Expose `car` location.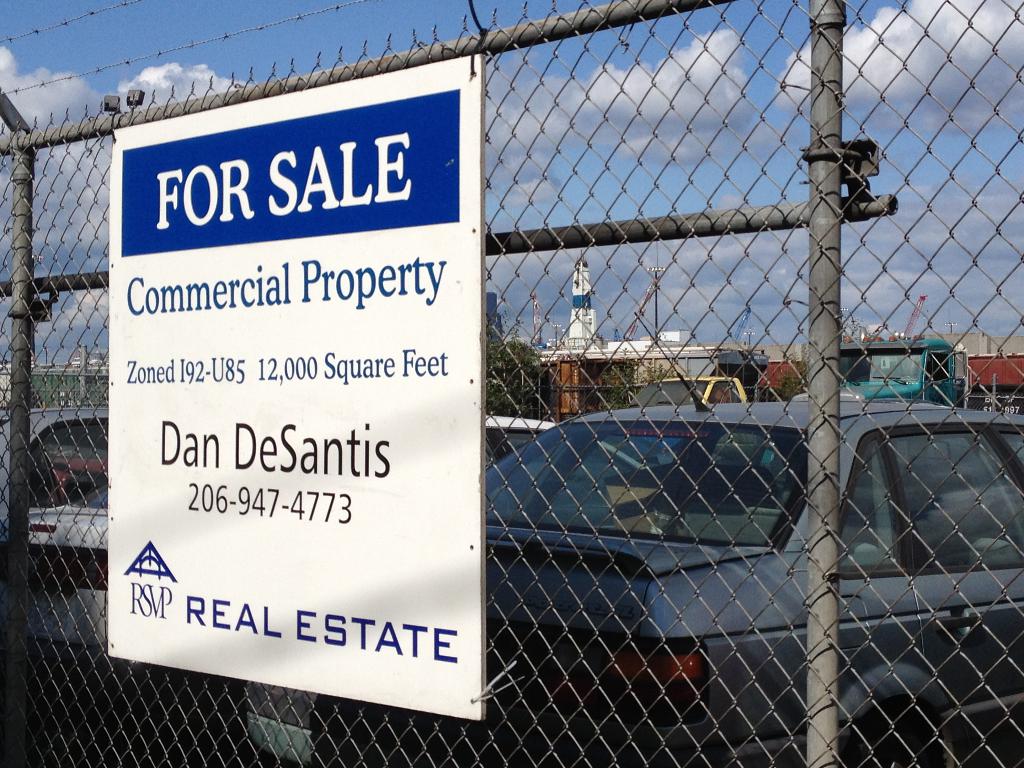
Exposed at x1=480 y1=406 x2=552 y2=476.
